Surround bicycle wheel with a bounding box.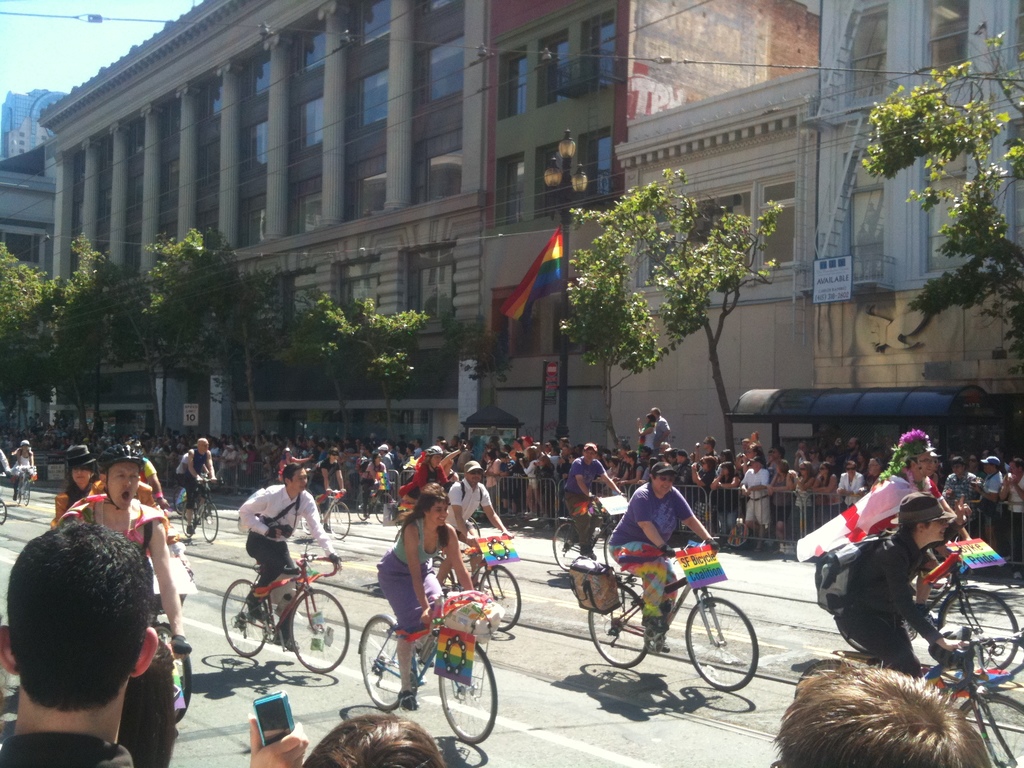
x1=957 y1=691 x2=1023 y2=767.
